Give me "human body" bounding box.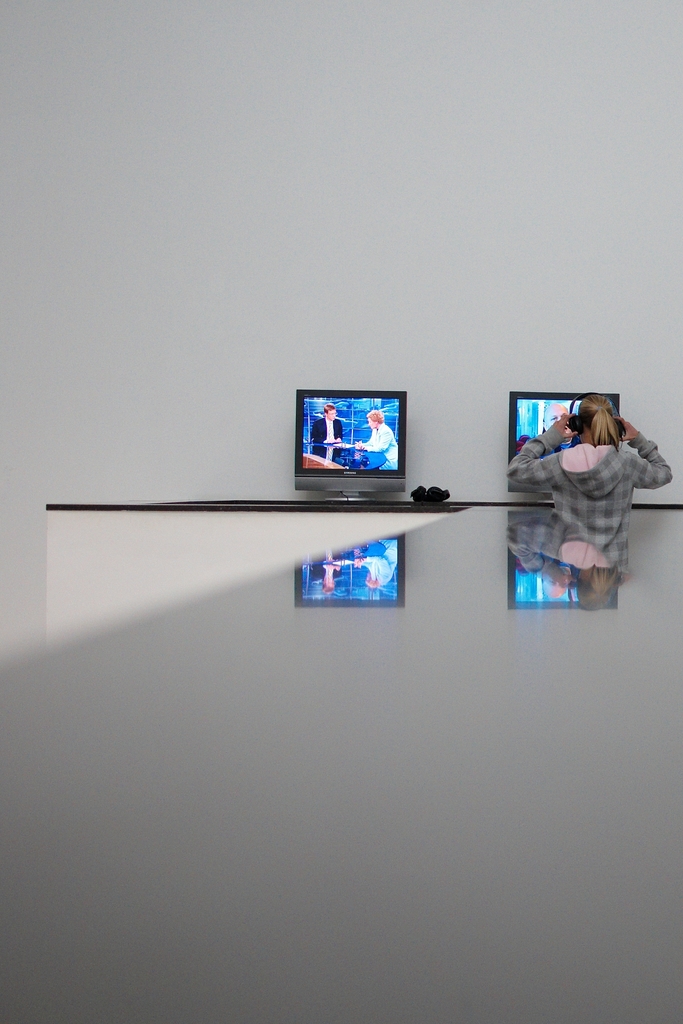
x1=509, y1=394, x2=667, y2=500.
